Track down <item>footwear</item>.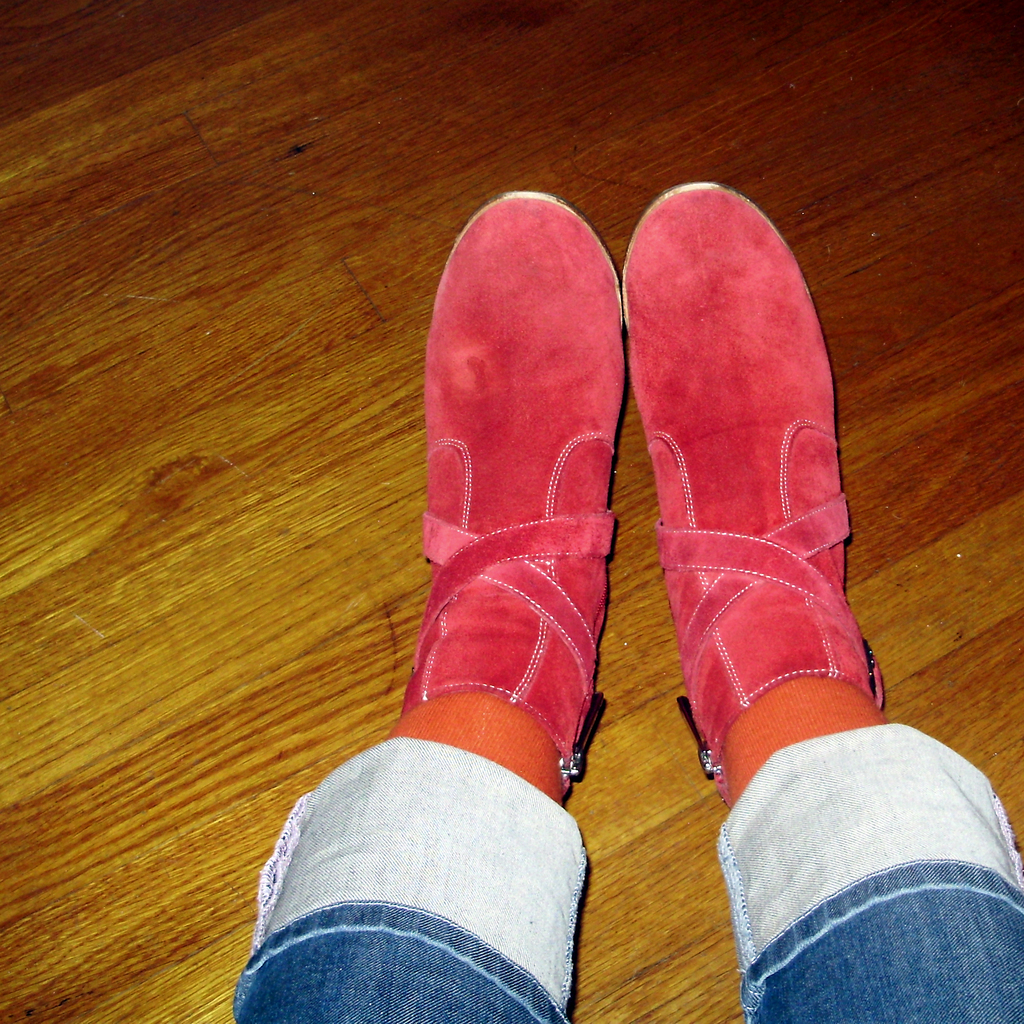
Tracked to {"x1": 607, "y1": 179, "x2": 889, "y2": 812}.
